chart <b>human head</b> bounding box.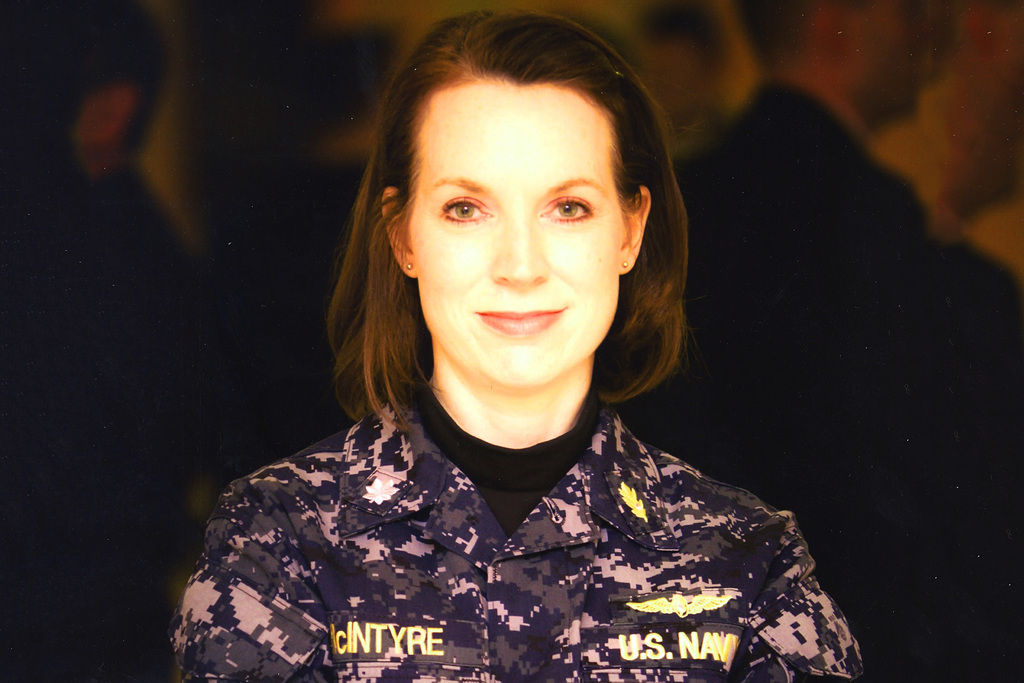
Charted: Rect(355, 13, 686, 448).
